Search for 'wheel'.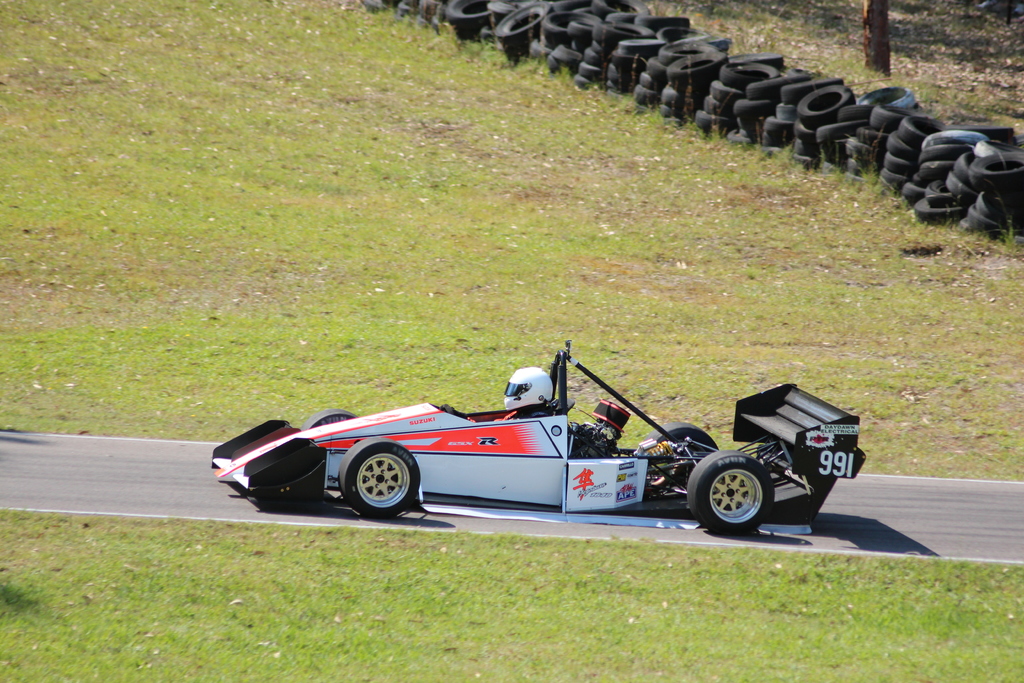
Found at 391,0,412,19.
